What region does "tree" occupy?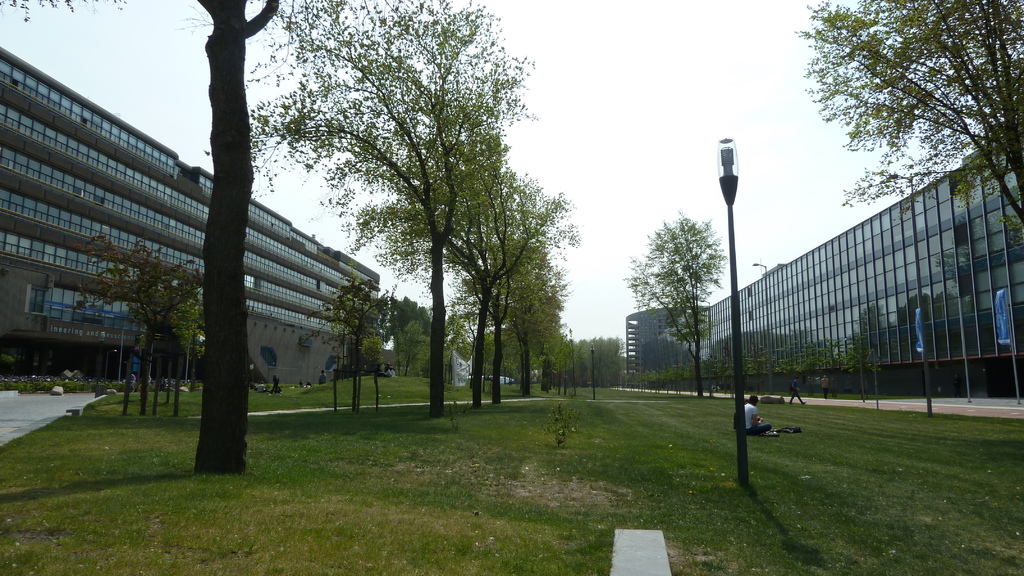
(x1=524, y1=312, x2=565, y2=408).
